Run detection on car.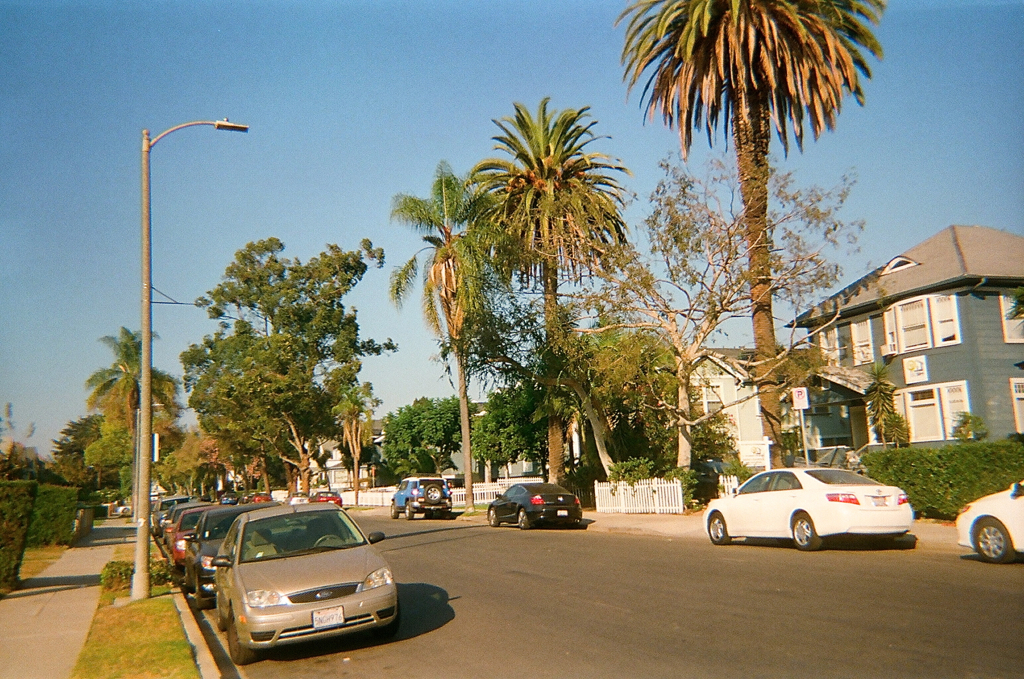
Result: bbox(290, 491, 307, 504).
